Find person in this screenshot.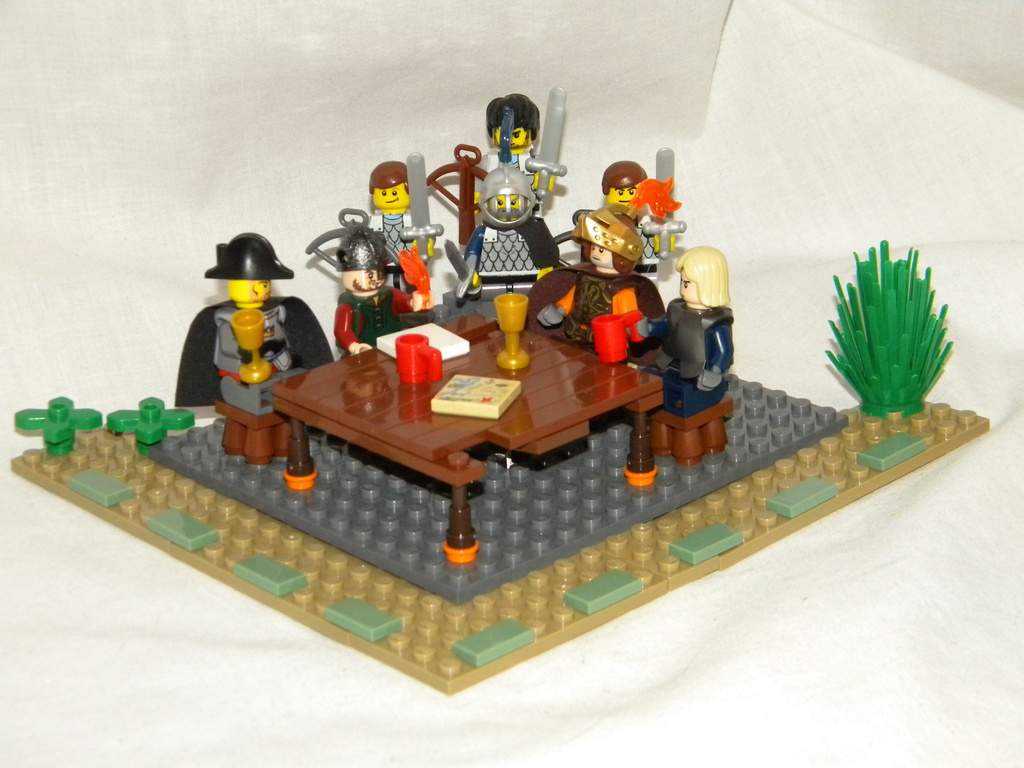
The bounding box for person is box(601, 153, 669, 243).
